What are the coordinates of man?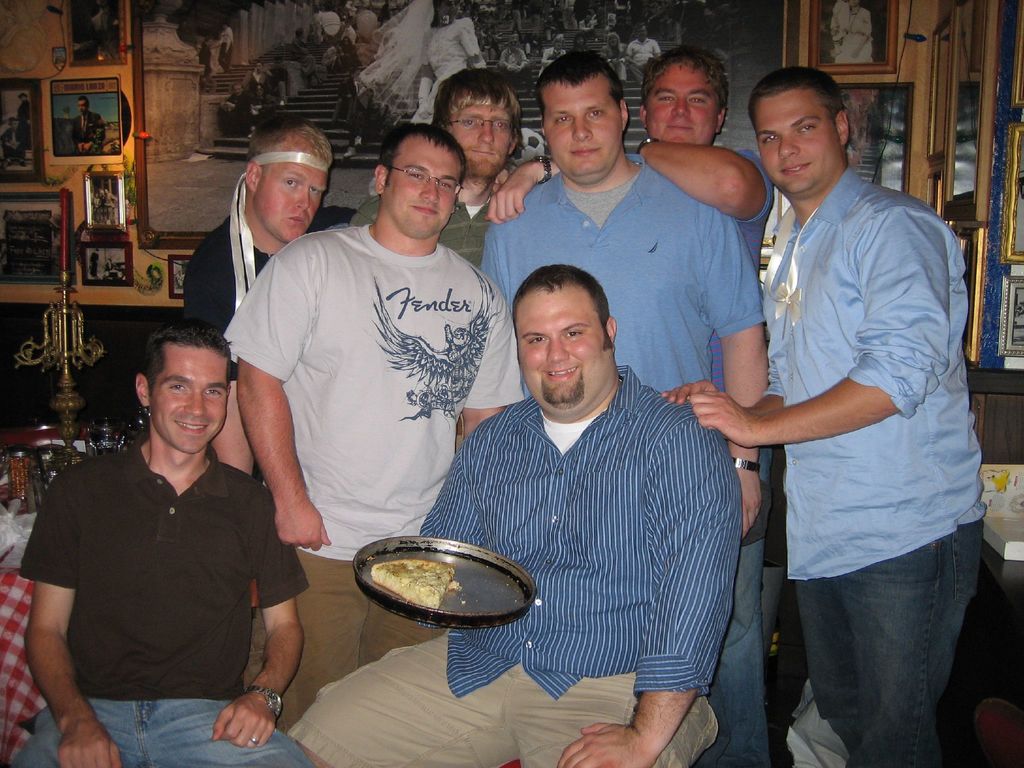
(left=180, top=115, right=357, bottom=484).
